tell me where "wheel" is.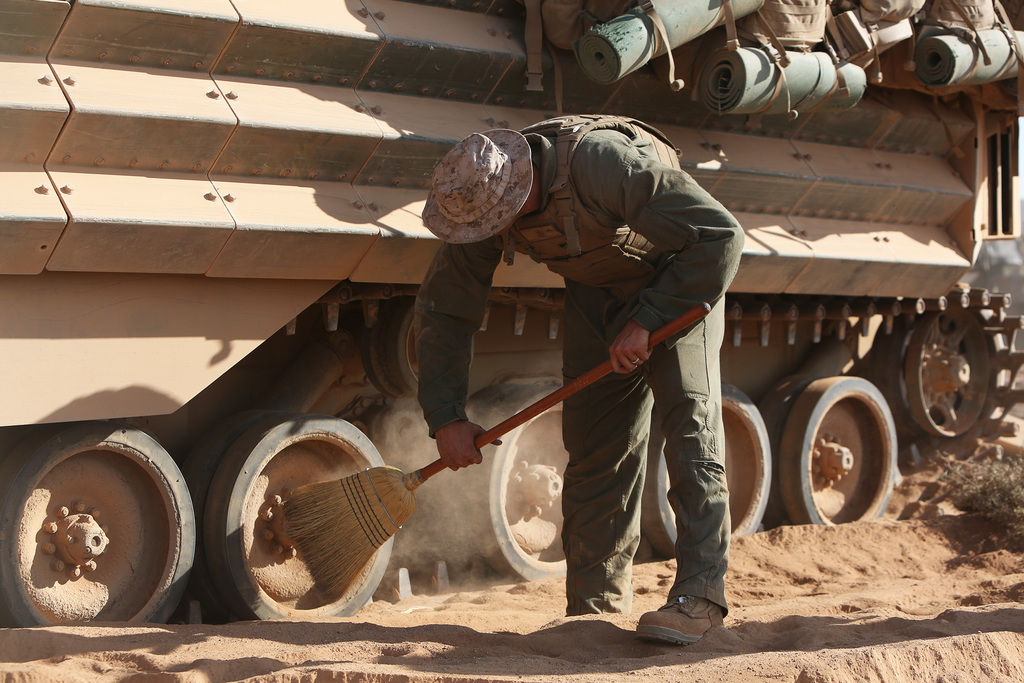
"wheel" is at (left=636, top=383, right=776, bottom=543).
